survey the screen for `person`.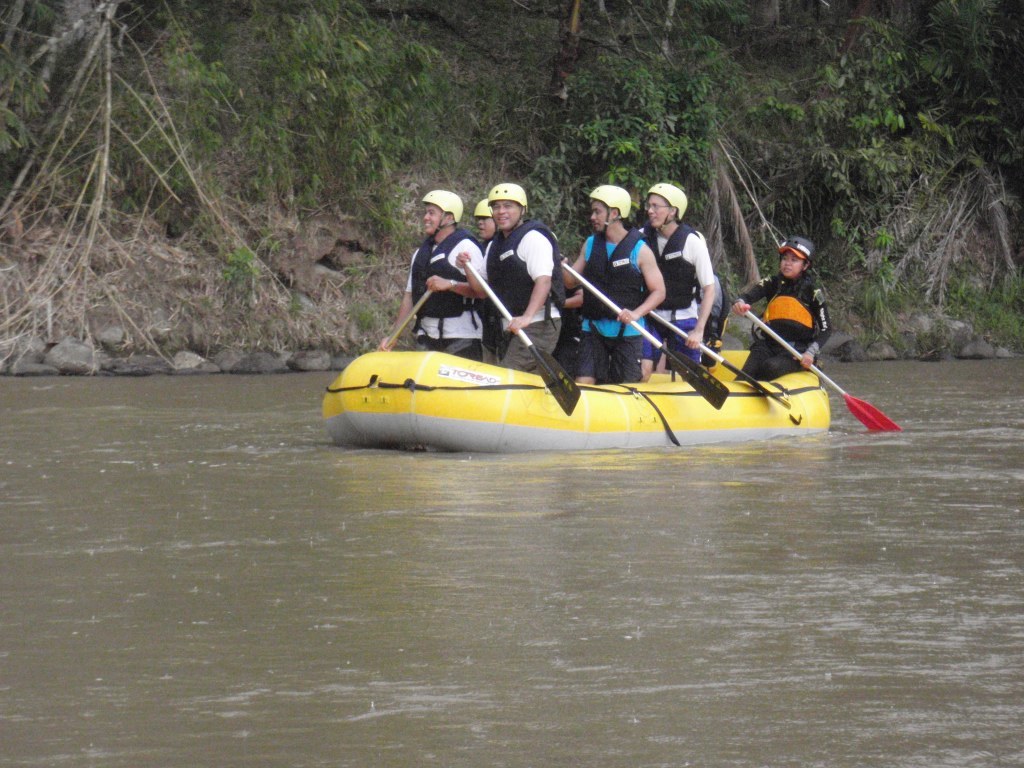
Survey found: rect(727, 237, 827, 366).
